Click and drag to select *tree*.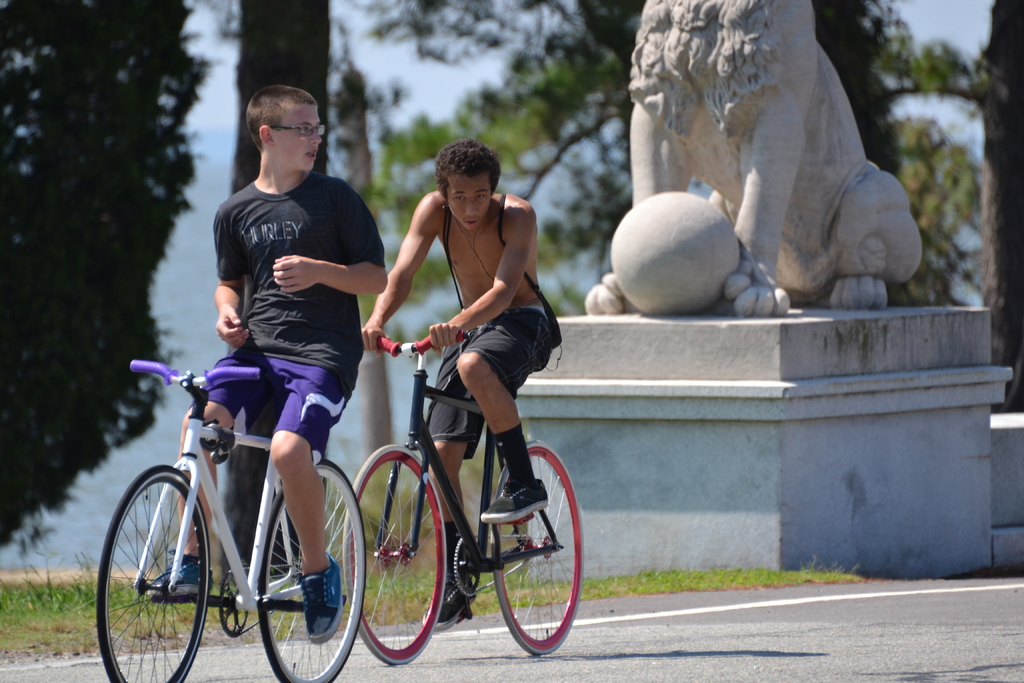
Selection: [886, 0, 1023, 412].
